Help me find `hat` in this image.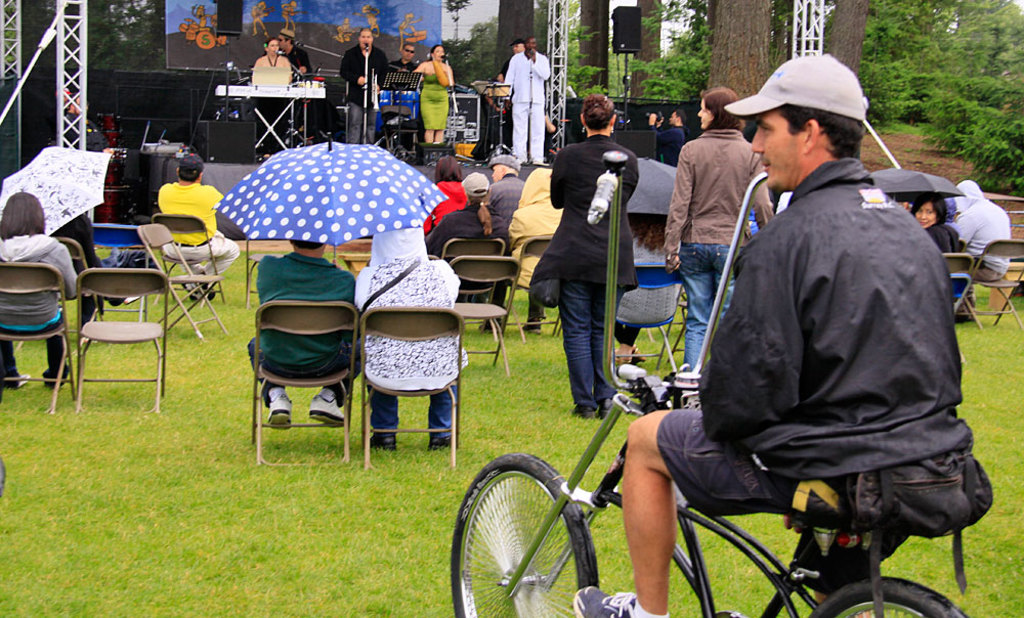
Found it: bbox(485, 154, 521, 171).
